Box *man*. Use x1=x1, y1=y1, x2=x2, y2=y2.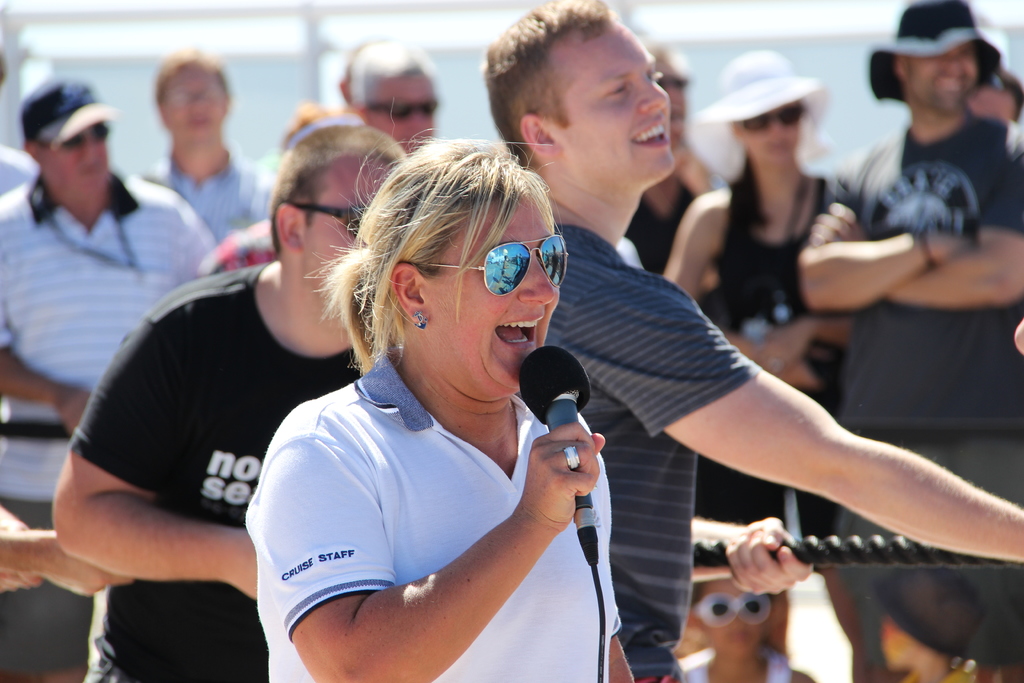
x1=347, y1=38, x2=438, y2=151.
